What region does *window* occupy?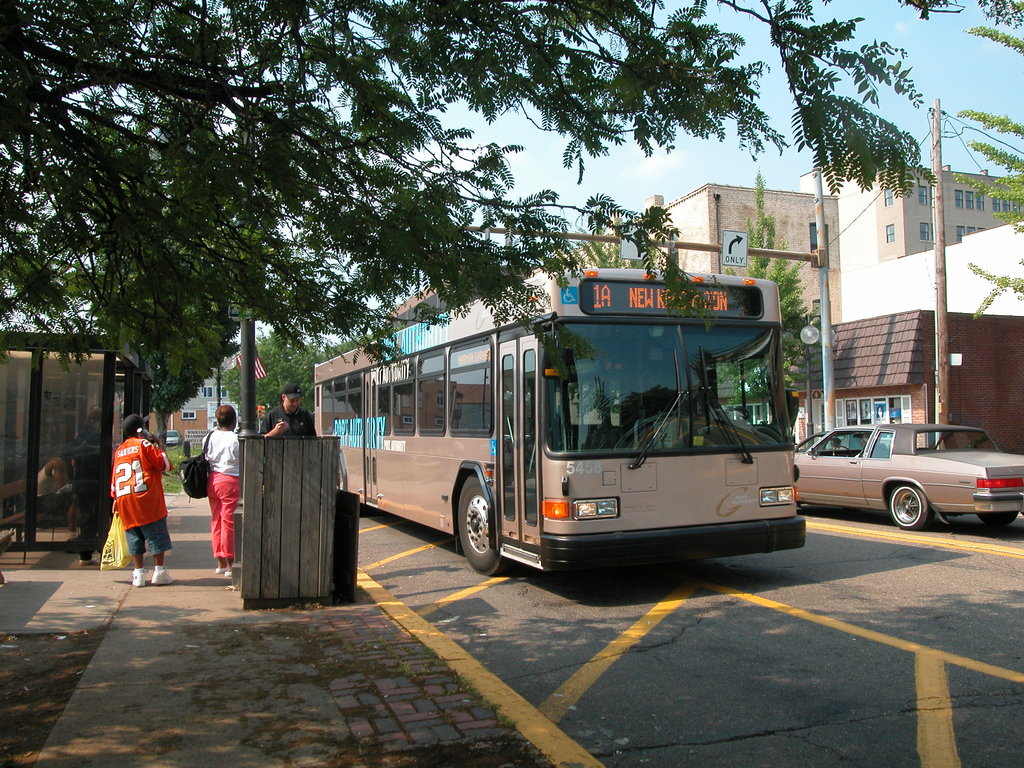
detection(884, 188, 895, 206).
